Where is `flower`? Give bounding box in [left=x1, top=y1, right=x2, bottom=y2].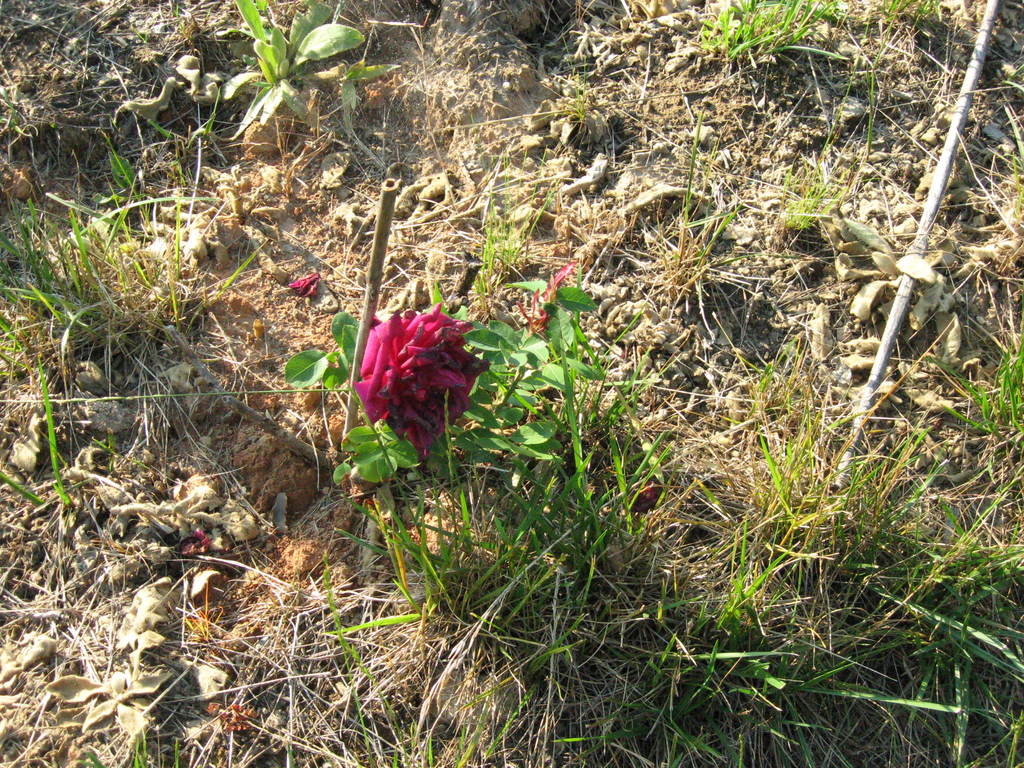
[left=351, top=289, right=484, bottom=454].
